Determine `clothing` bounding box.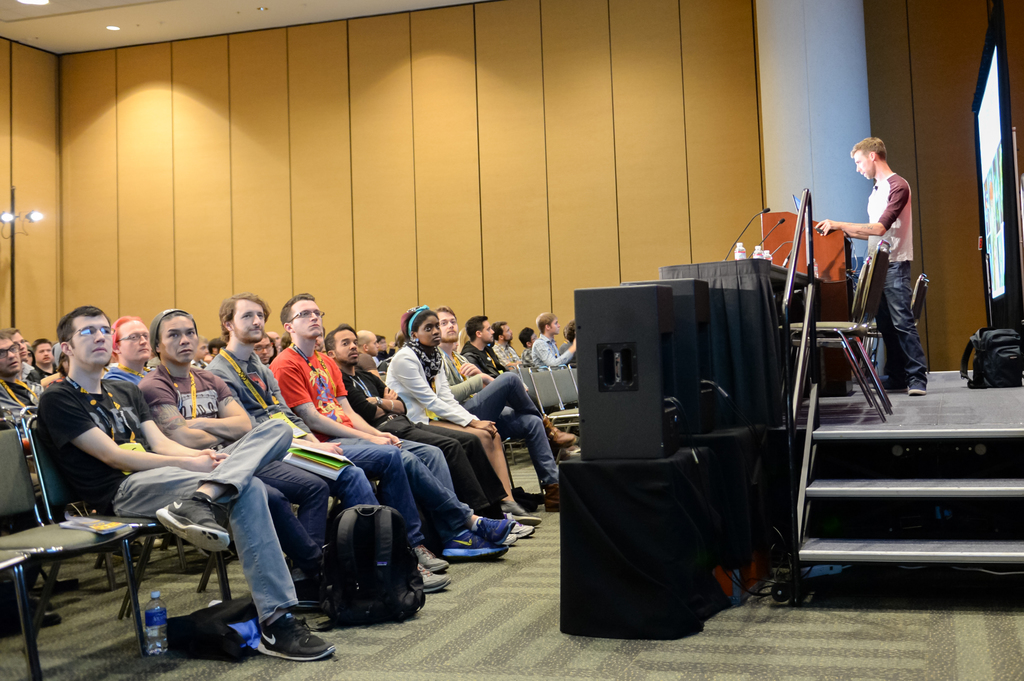
Determined: (339, 354, 504, 516).
